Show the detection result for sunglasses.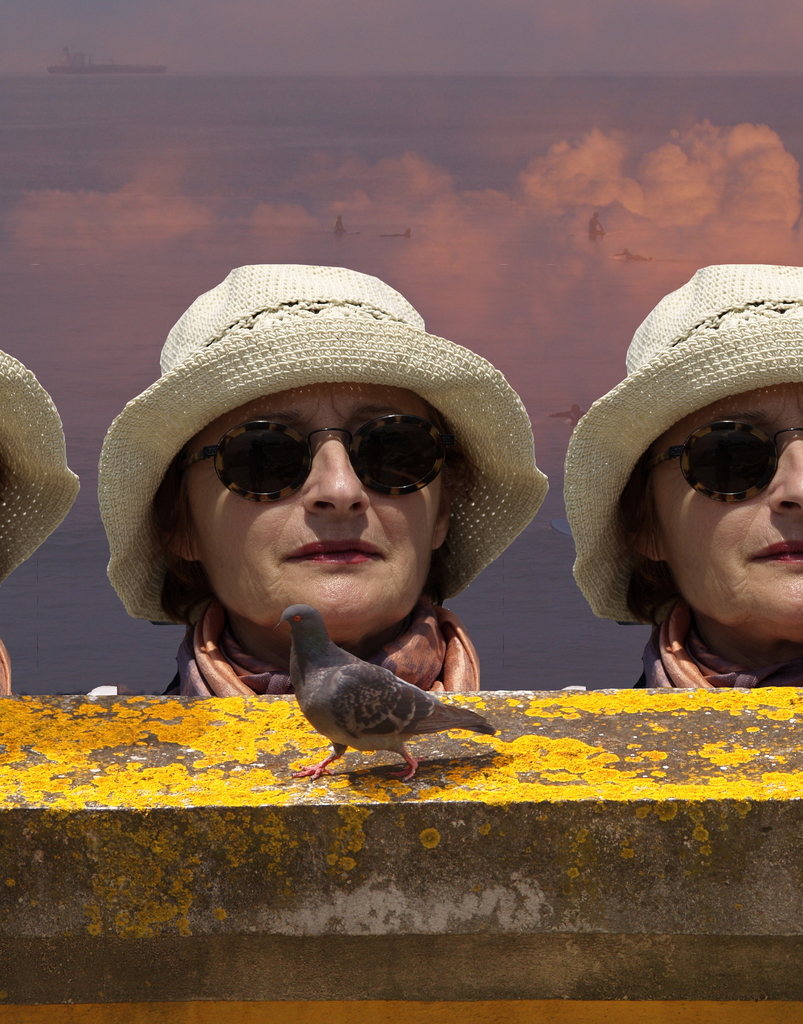
(x1=653, y1=415, x2=802, y2=498).
